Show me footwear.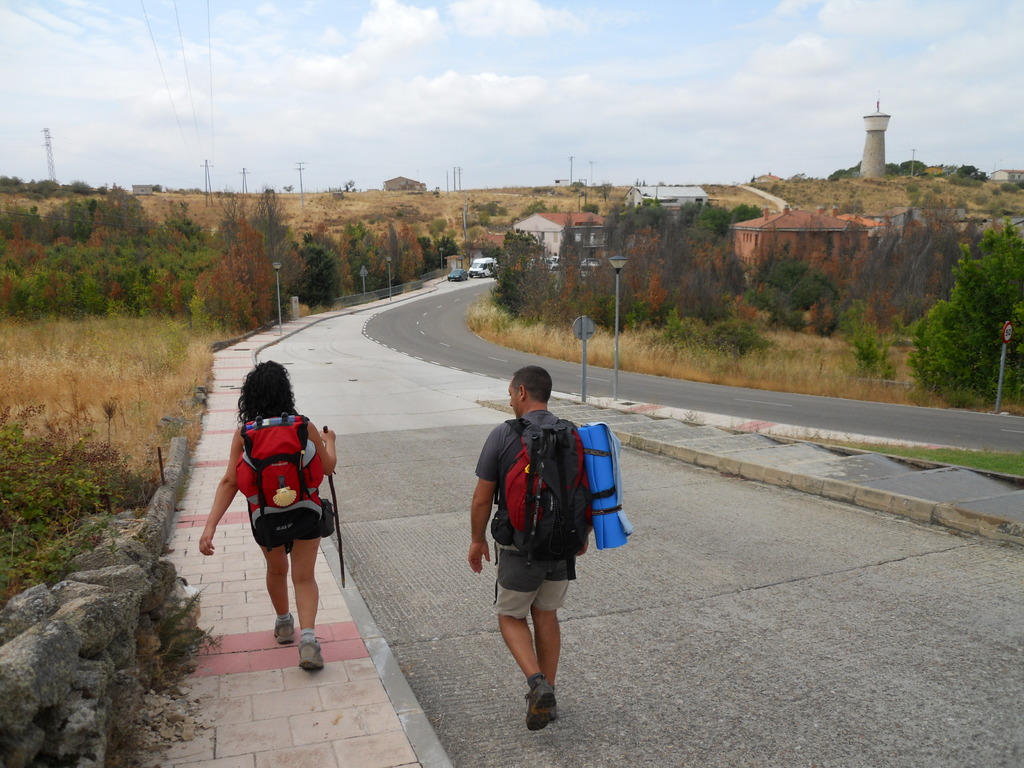
footwear is here: [273, 614, 295, 648].
